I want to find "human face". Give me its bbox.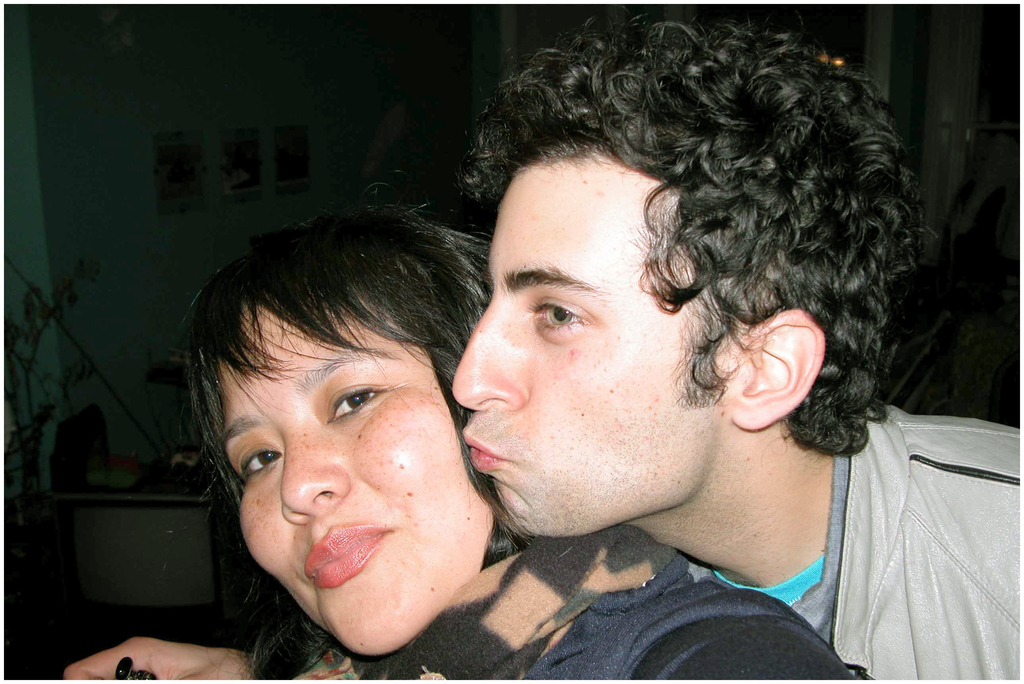
BBox(448, 157, 726, 536).
